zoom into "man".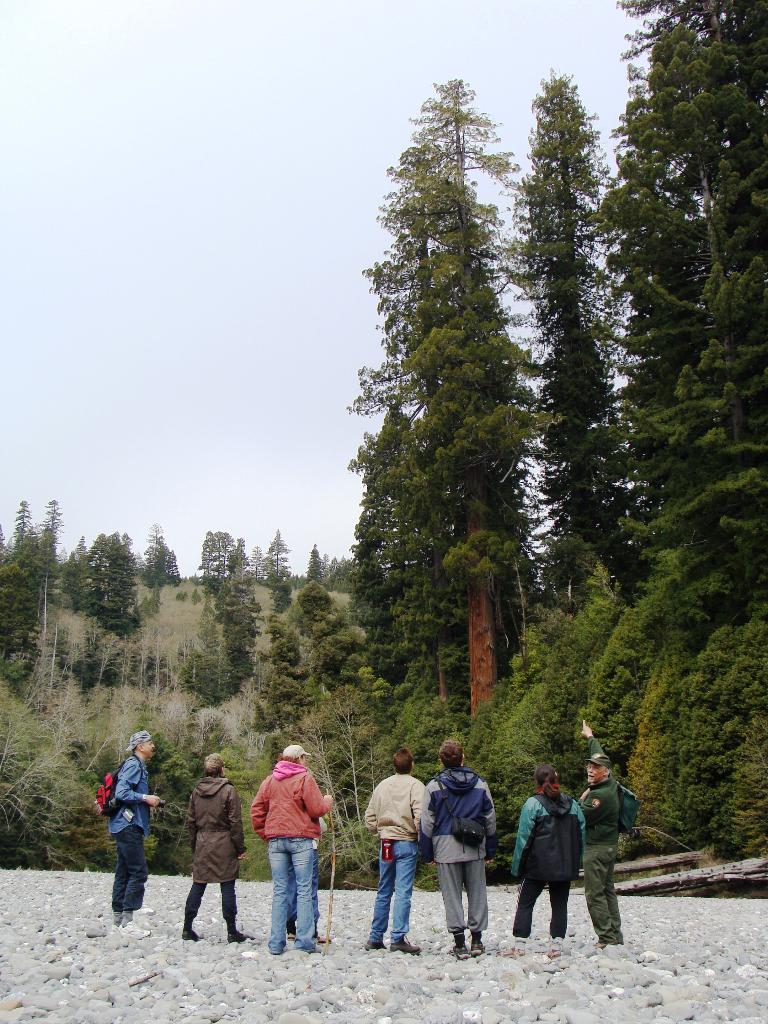
Zoom target: bbox(417, 735, 492, 957).
